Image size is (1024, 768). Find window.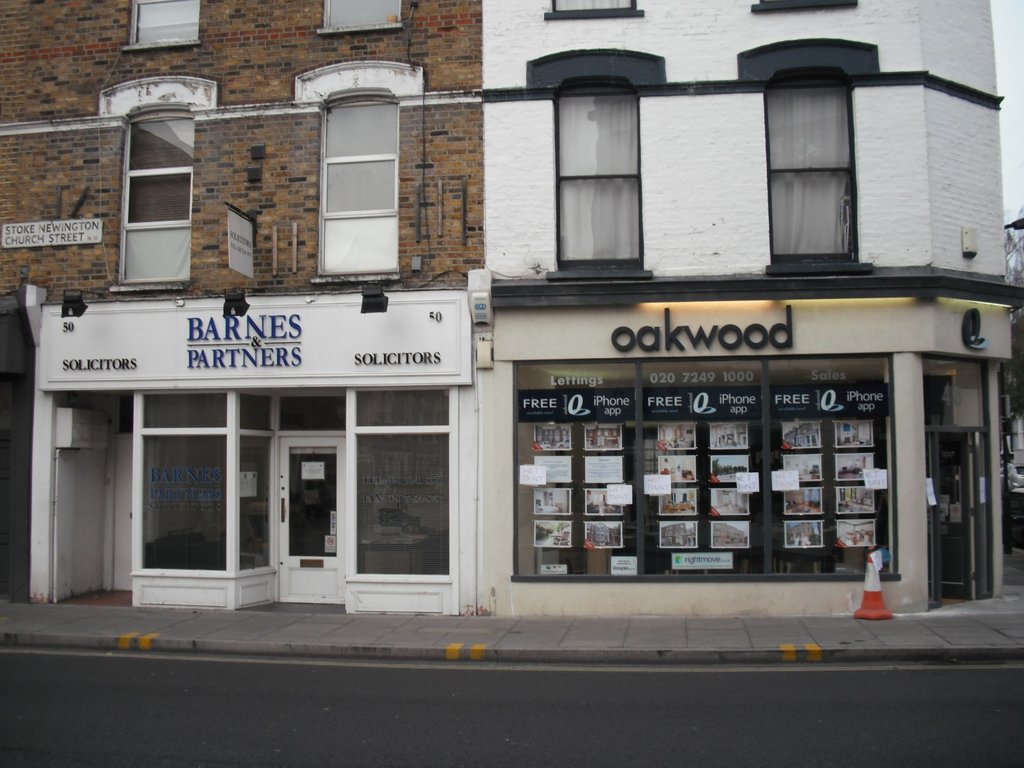
(751, 0, 857, 11).
